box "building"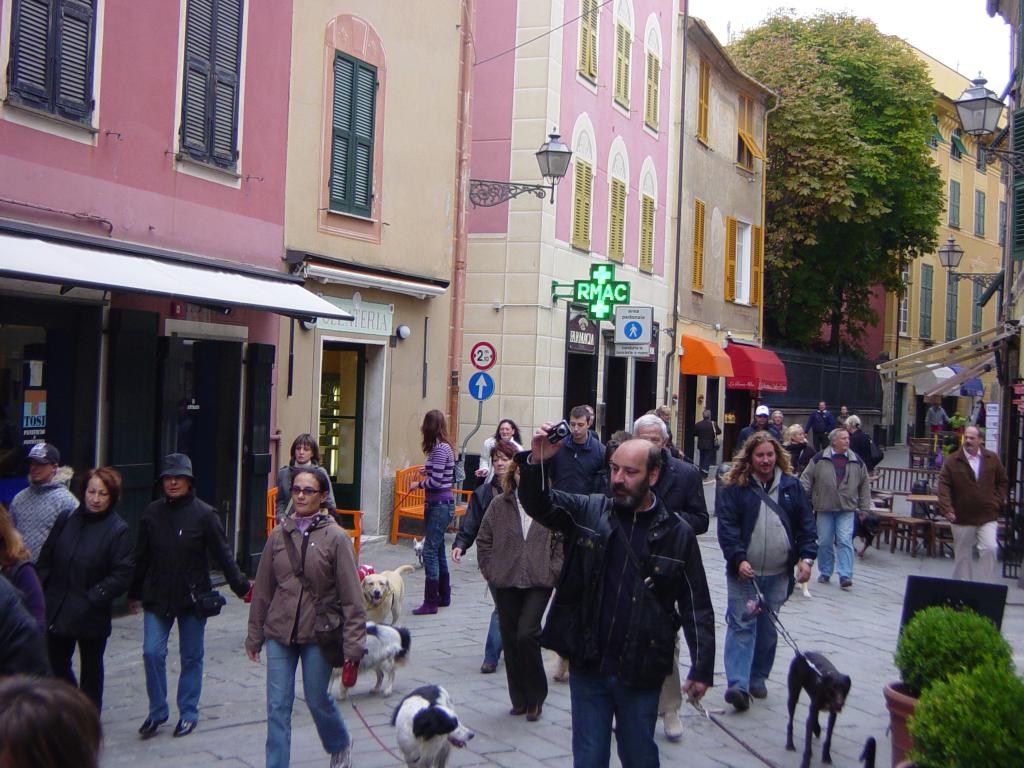
(x1=669, y1=17, x2=788, y2=474)
